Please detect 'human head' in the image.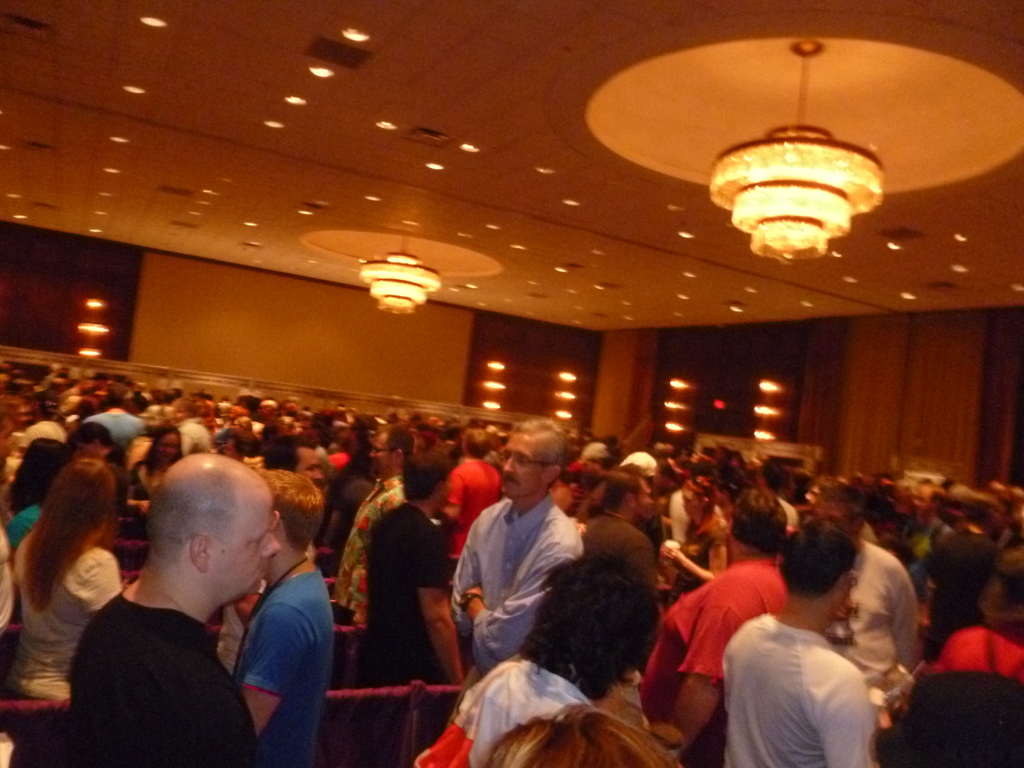
369:422:413:477.
